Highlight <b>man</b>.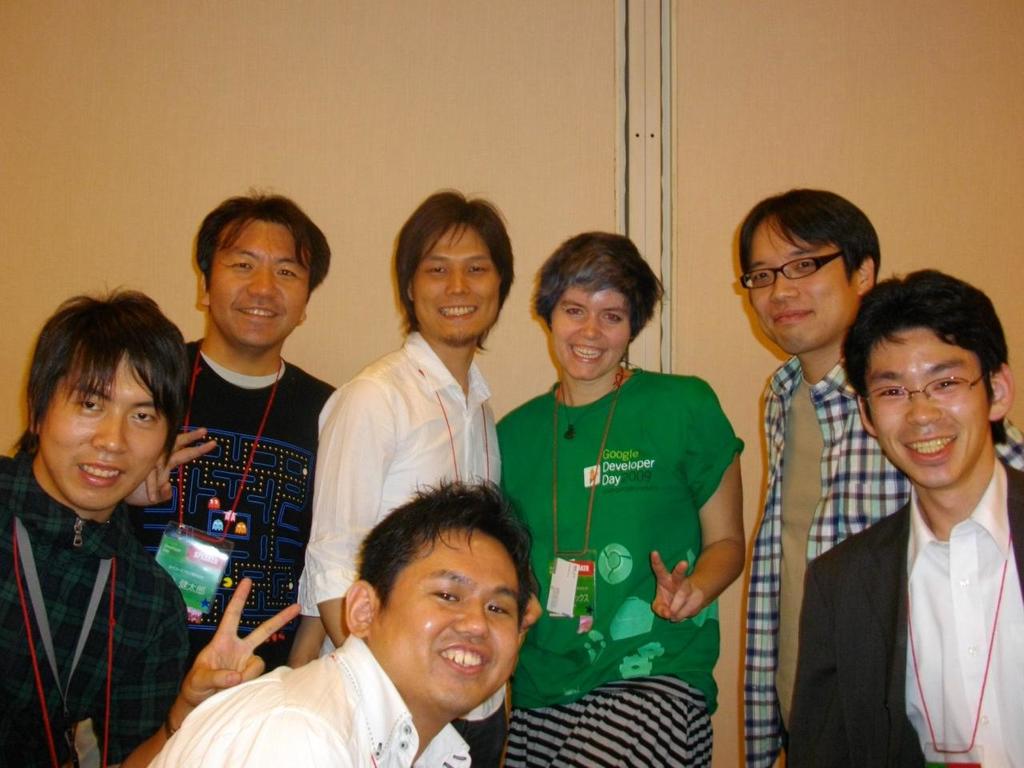
Highlighted region: region(127, 474, 542, 767).
